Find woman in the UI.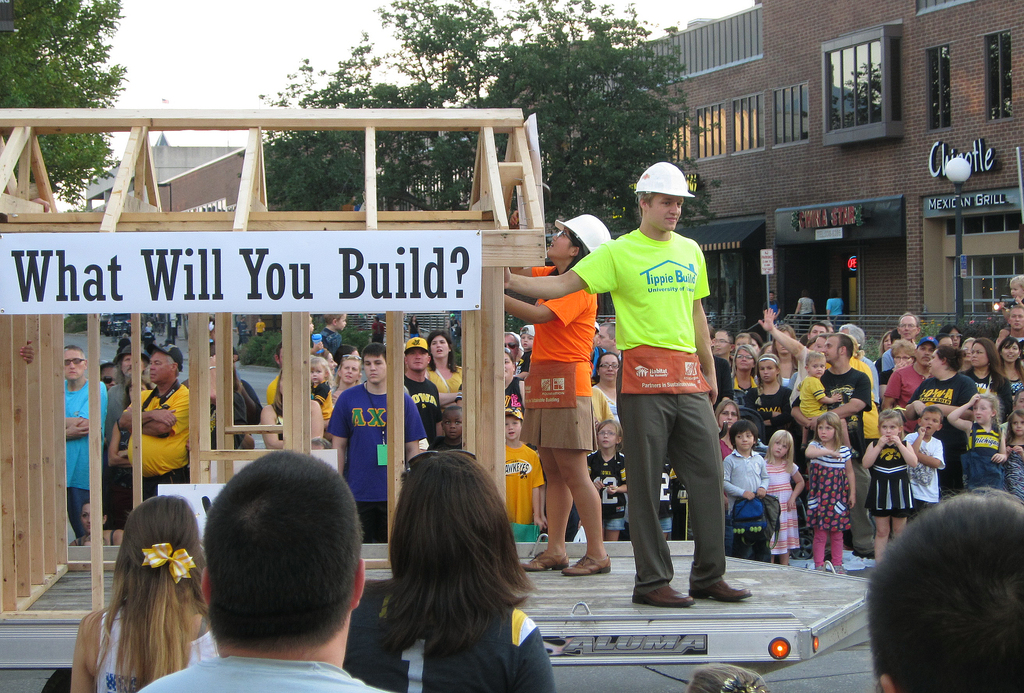
UI element at [328, 355, 364, 399].
